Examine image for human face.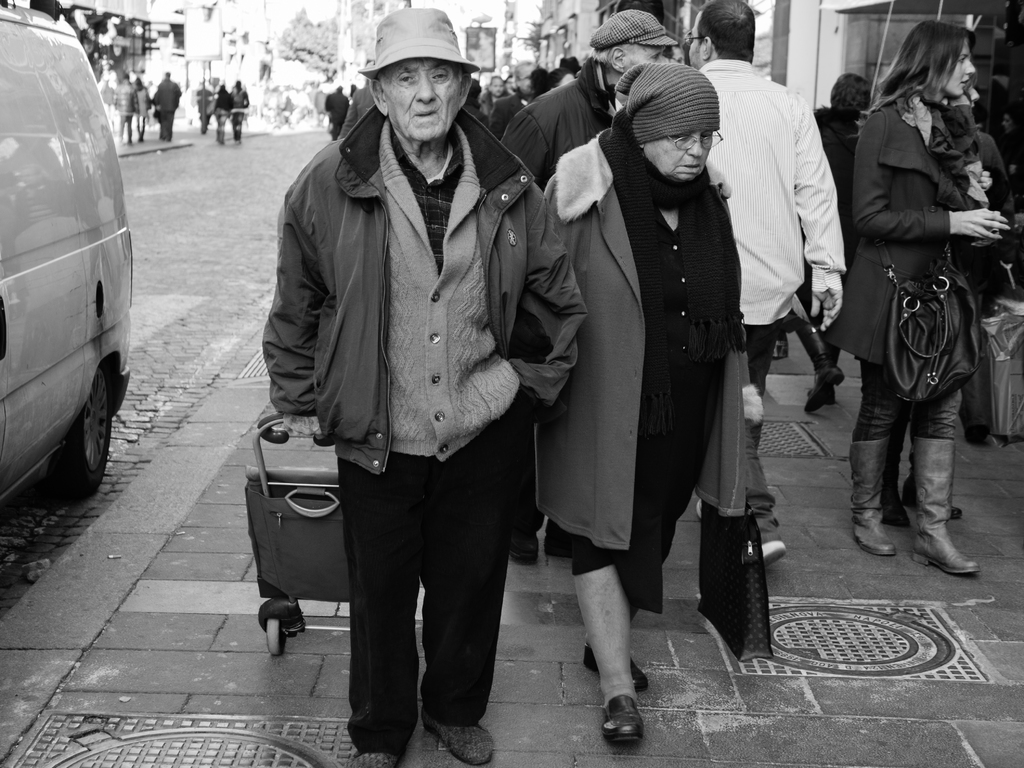
Examination result: 641, 127, 708, 179.
